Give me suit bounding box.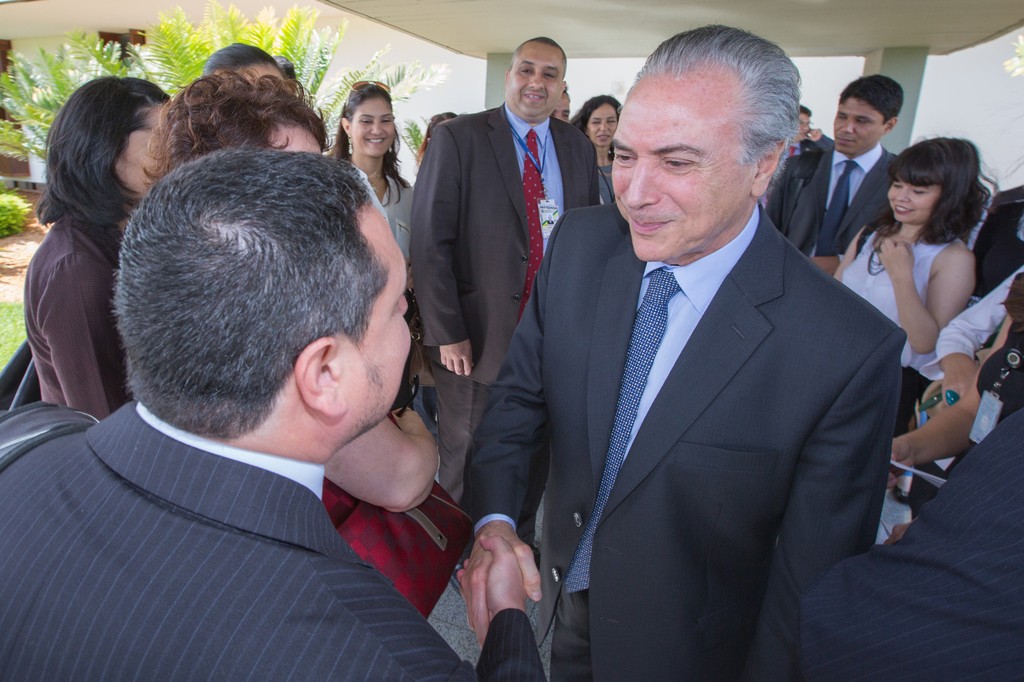
2/402/547/679.
